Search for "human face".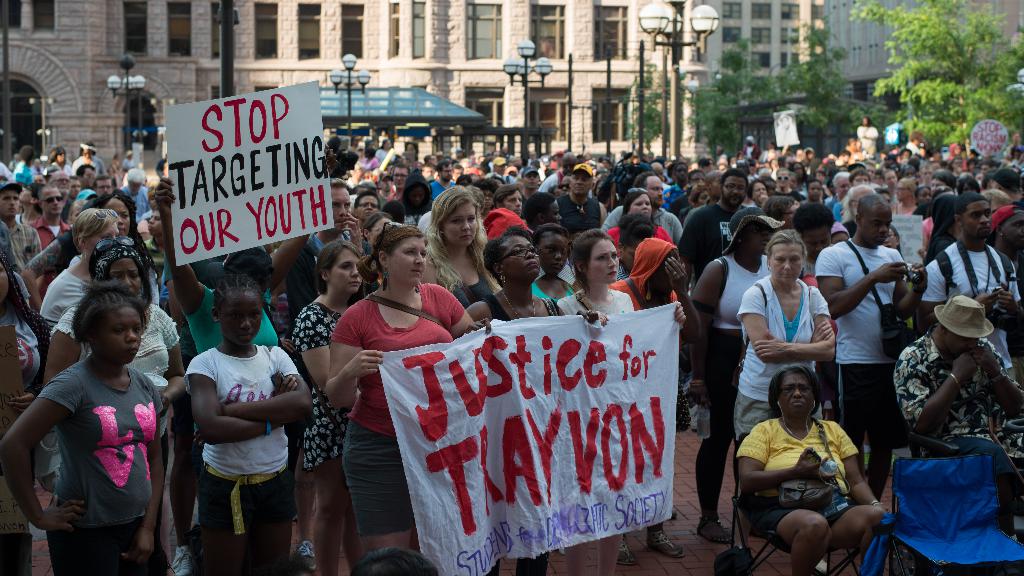
Found at <region>897, 183, 912, 197</region>.
